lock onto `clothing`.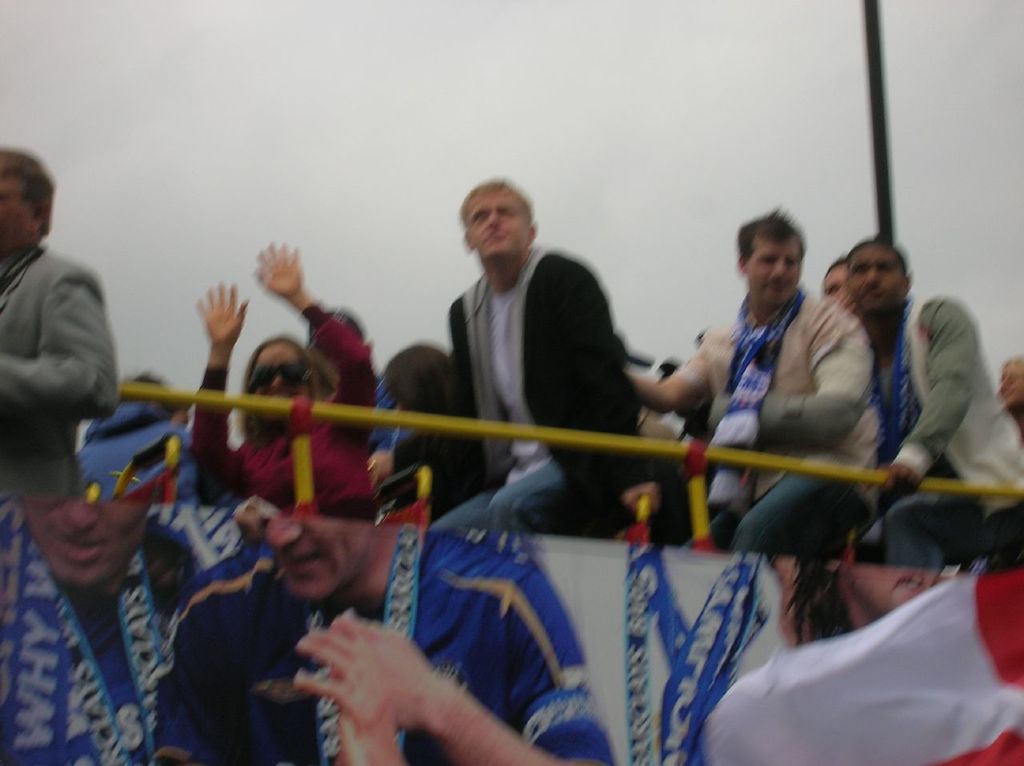
Locked: {"x1": 190, "y1": 297, "x2": 392, "y2": 526}.
